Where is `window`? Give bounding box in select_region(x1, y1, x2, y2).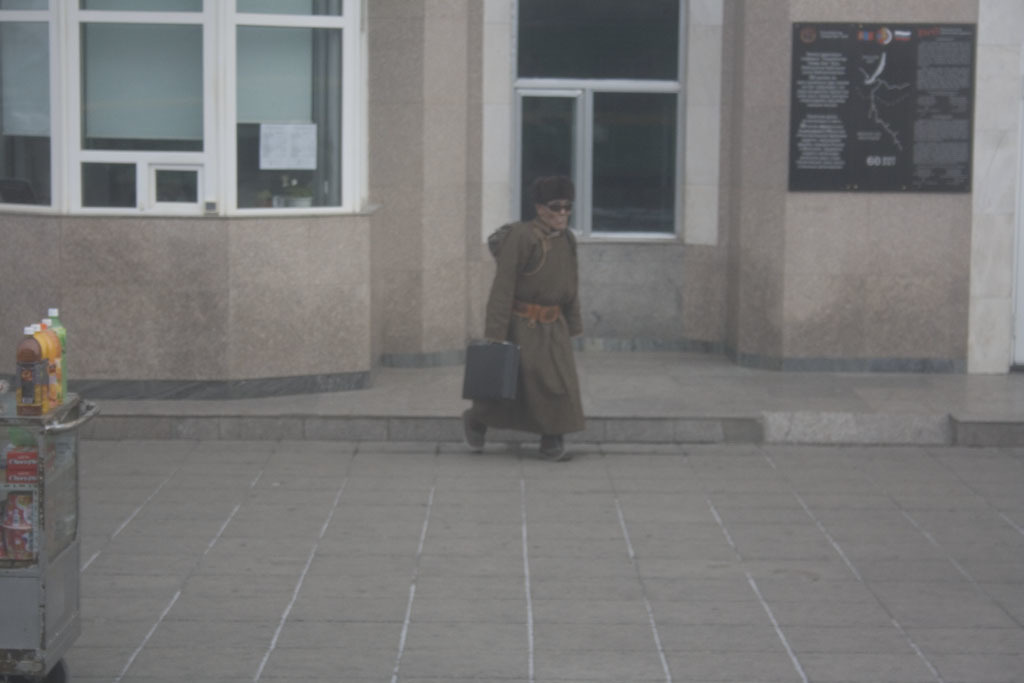
select_region(515, 0, 685, 247).
